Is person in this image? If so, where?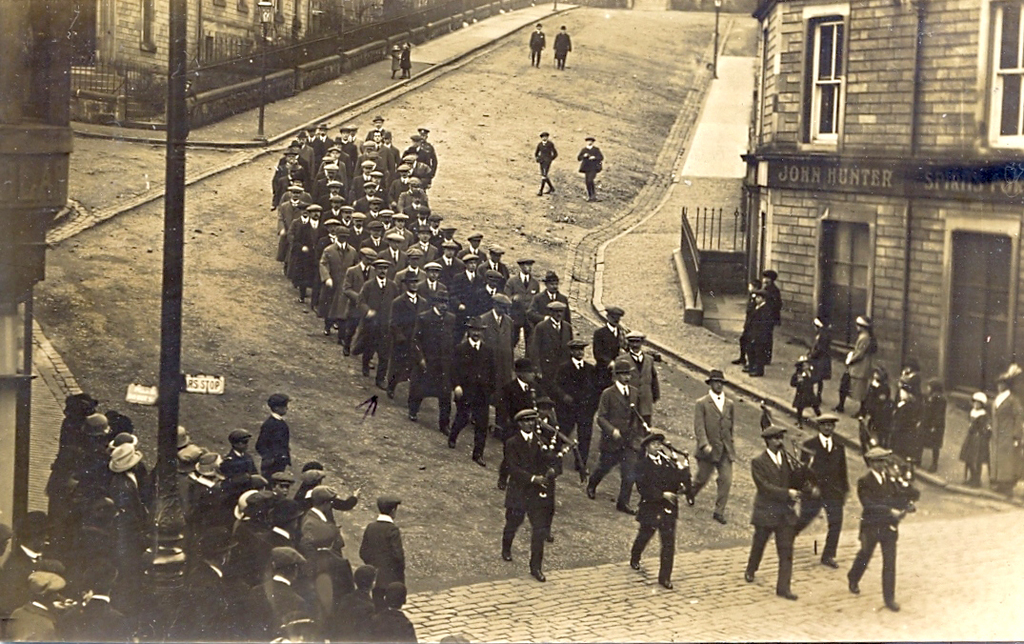
Yes, at locate(572, 139, 605, 203).
